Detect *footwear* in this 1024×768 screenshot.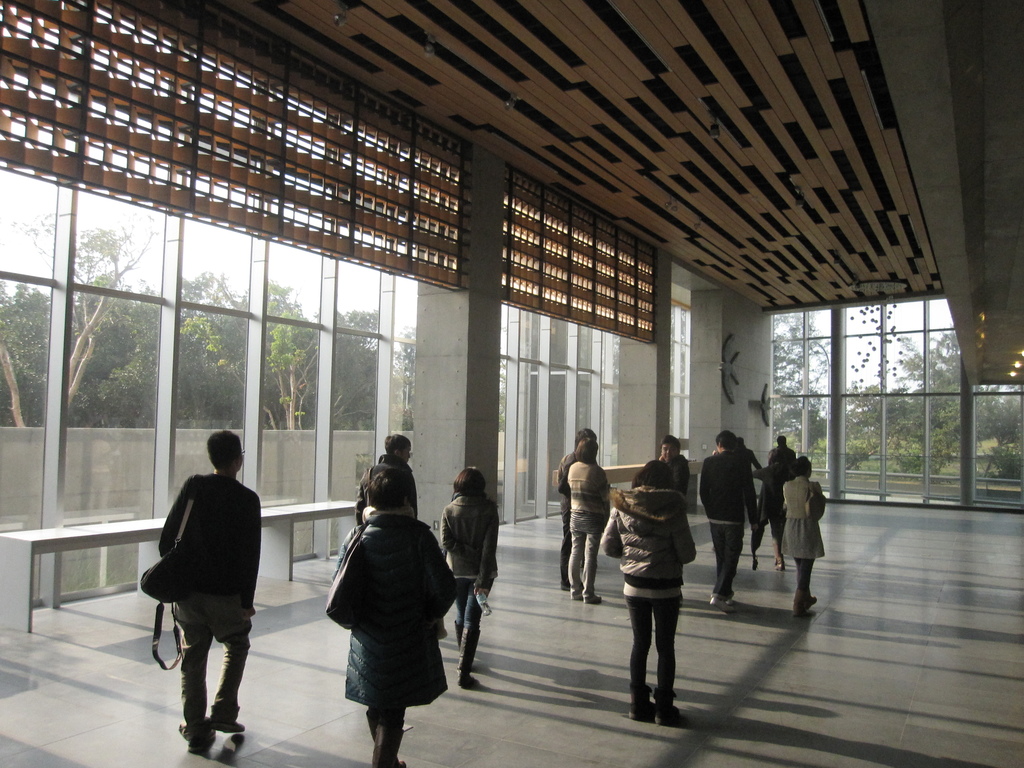
Detection: crop(559, 584, 568, 589).
